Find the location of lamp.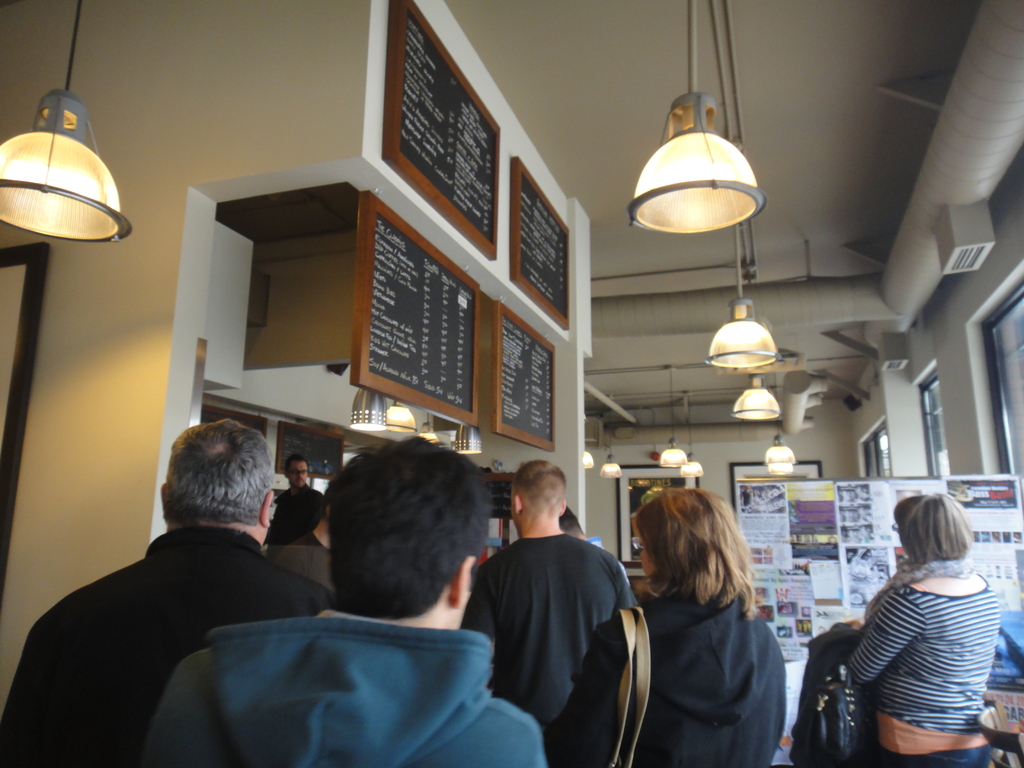
Location: [600,428,620,477].
